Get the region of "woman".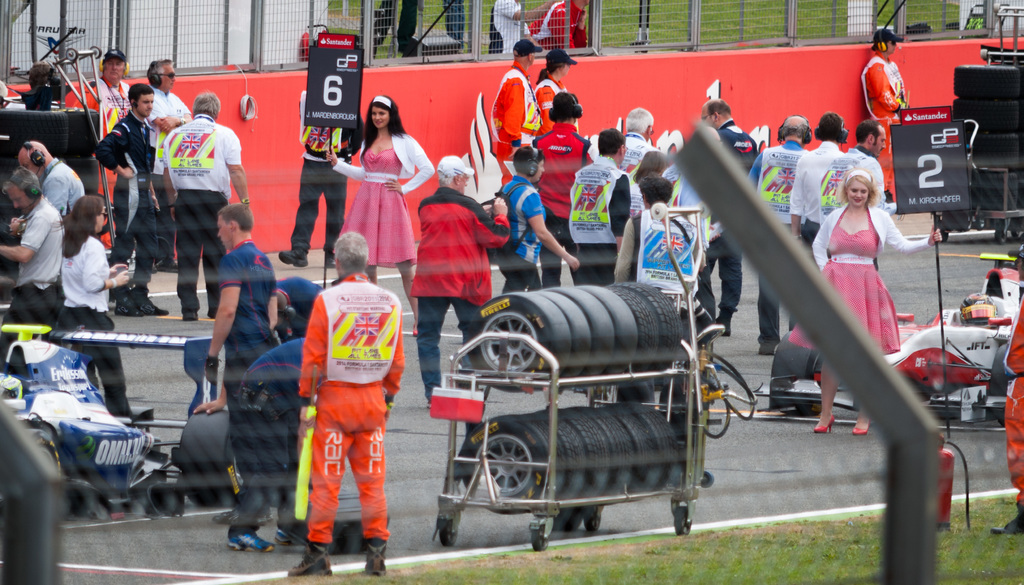
bbox=[529, 48, 579, 127].
